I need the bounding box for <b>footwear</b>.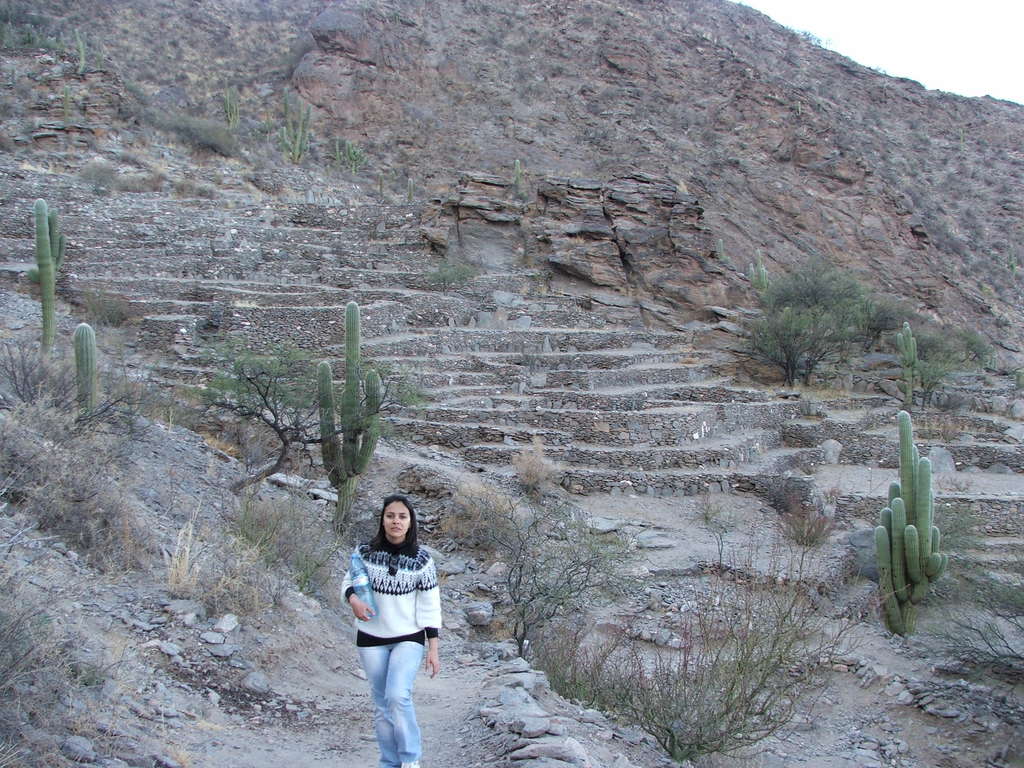
Here it is: crop(403, 762, 421, 765).
